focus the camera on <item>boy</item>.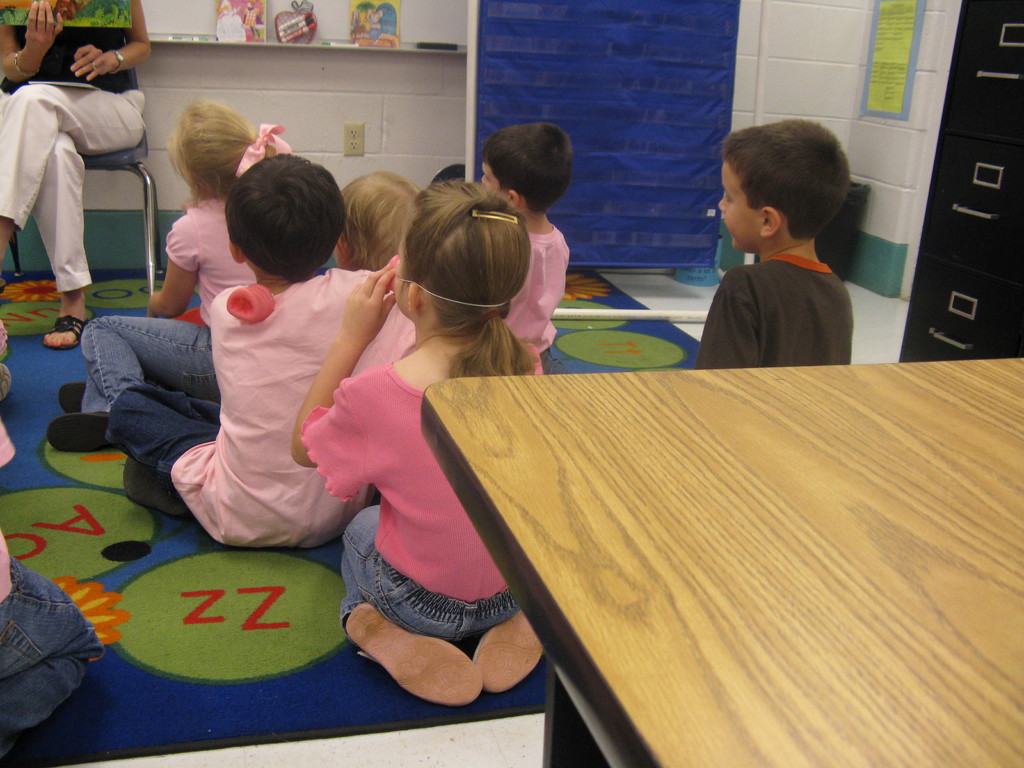
Focus region: <region>478, 121, 571, 354</region>.
